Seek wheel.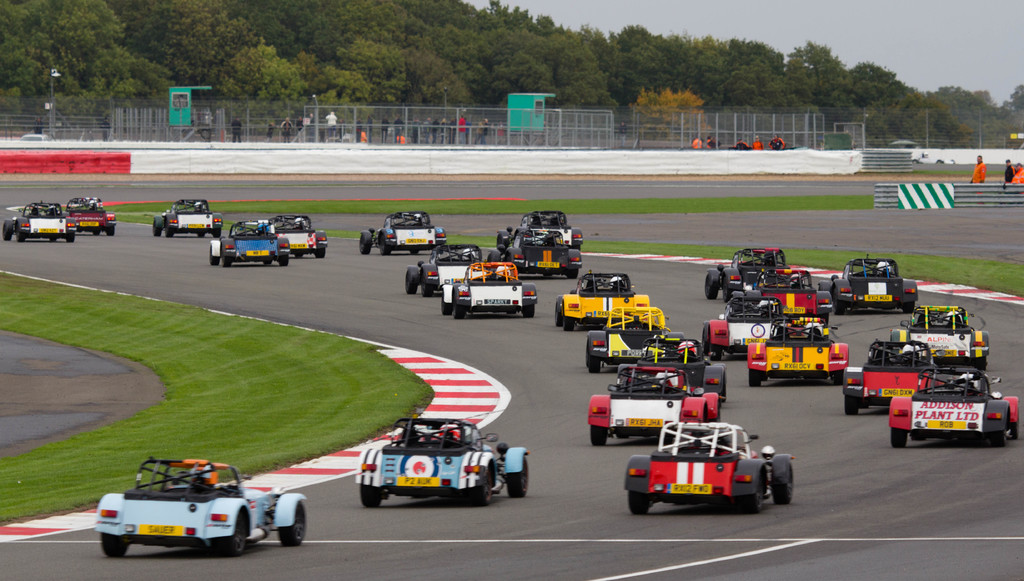
(x1=3, y1=227, x2=12, y2=241).
